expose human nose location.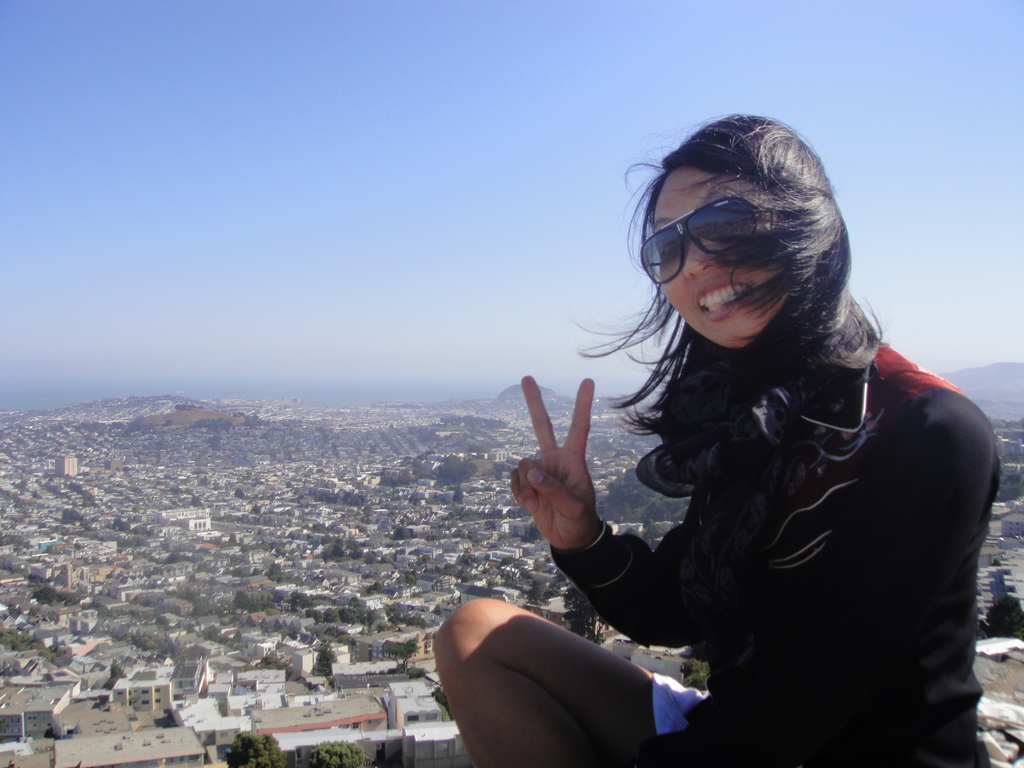
Exposed at [left=682, top=239, right=721, bottom=280].
